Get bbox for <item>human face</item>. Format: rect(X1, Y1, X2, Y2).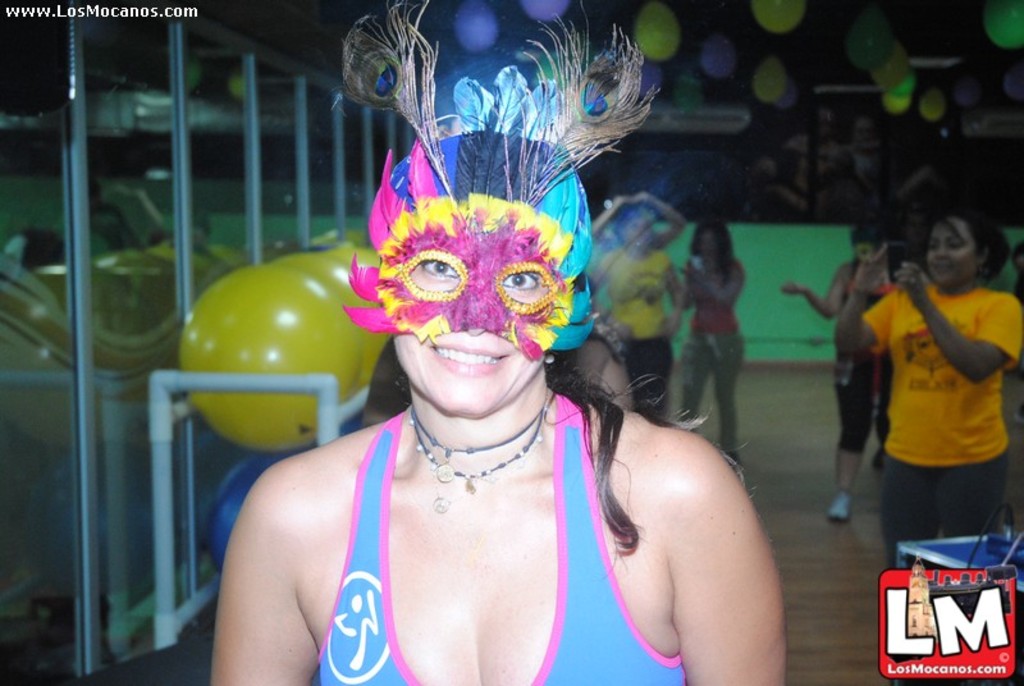
rect(631, 224, 645, 247).
